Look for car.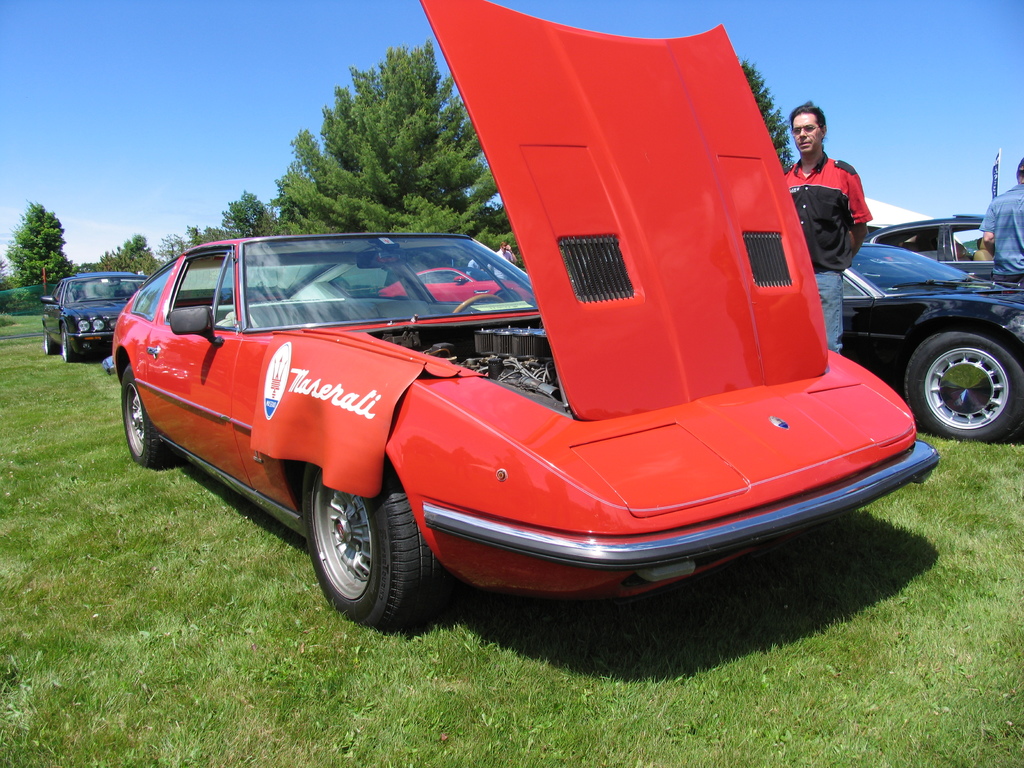
Found: 861/213/993/279.
